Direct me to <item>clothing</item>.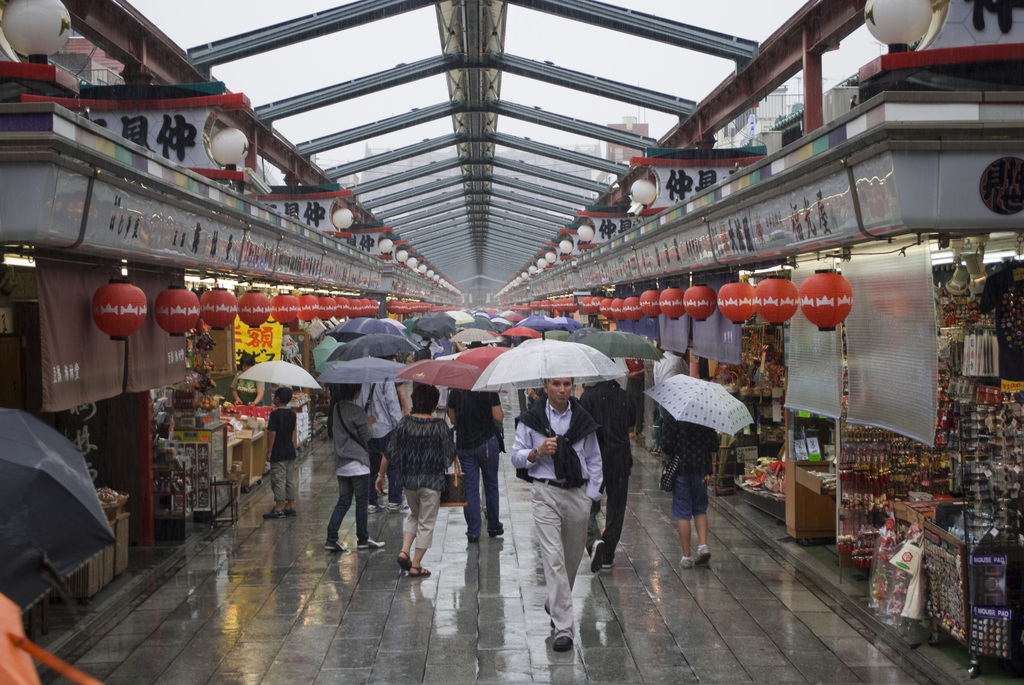
Direction: {"x1": 312, "y1": 394, "x2": 367, "y2": 555}.
